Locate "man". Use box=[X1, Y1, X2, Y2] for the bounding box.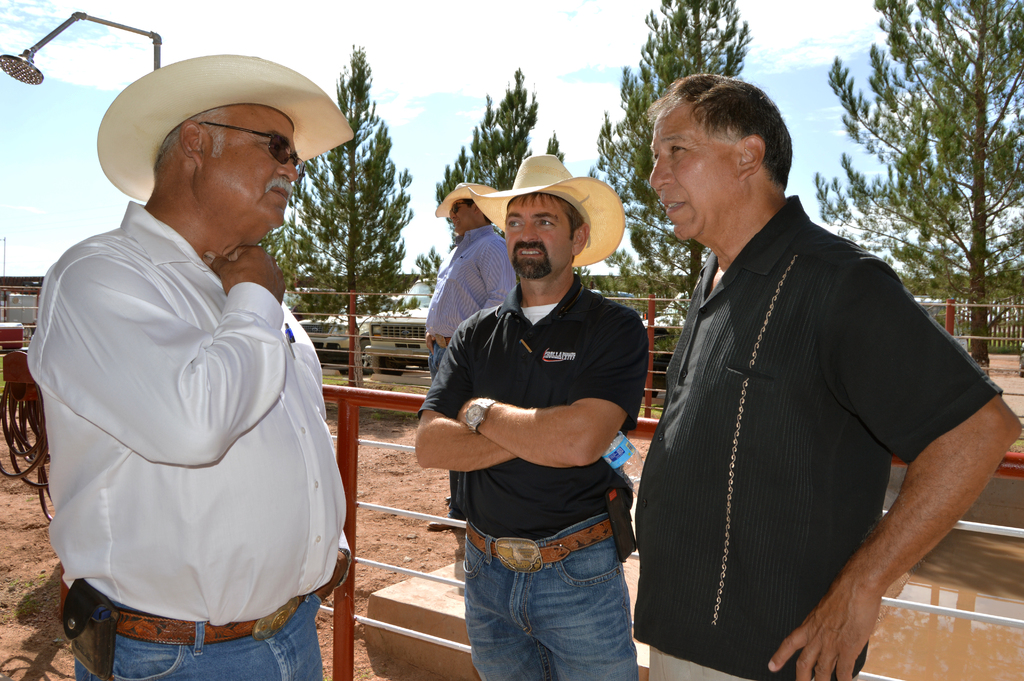
box=[426, 177, 516, 528].
